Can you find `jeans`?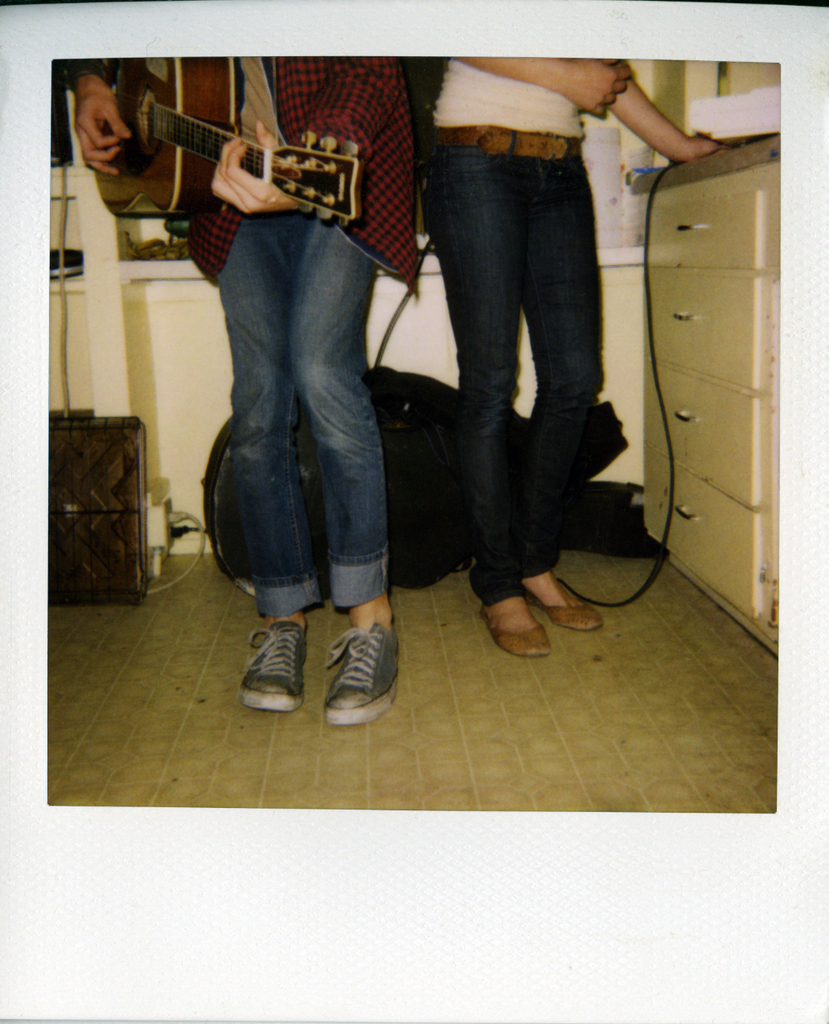
Yes, bounding box: l=220, t=207, r=390, b=612.
